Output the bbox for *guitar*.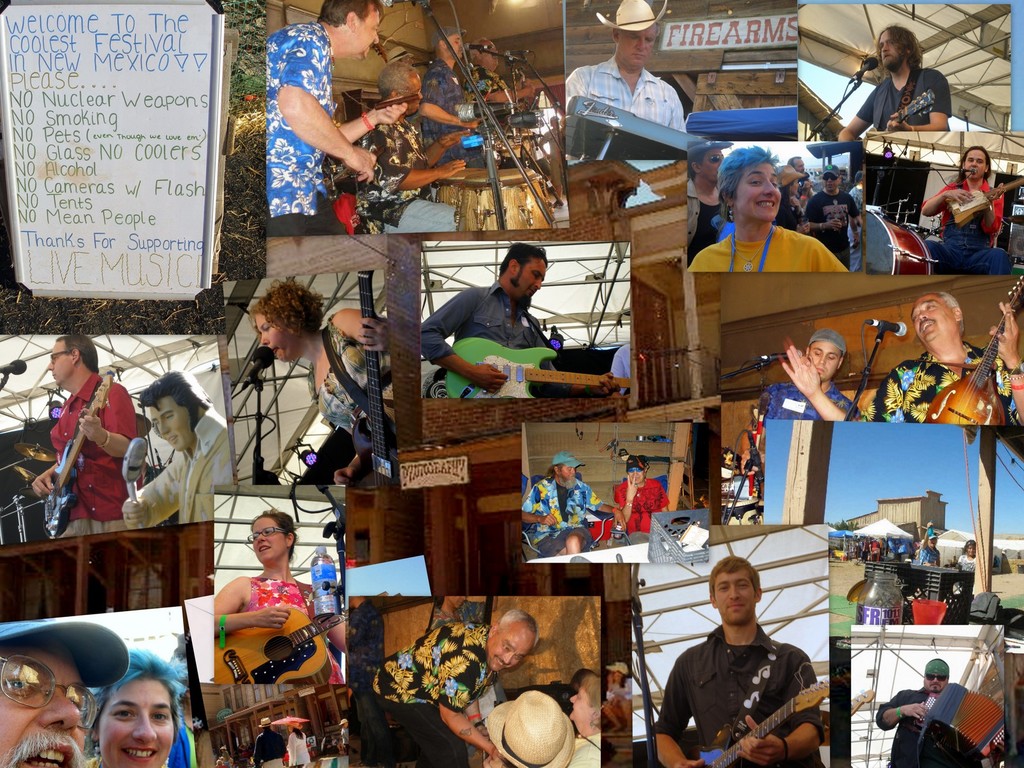
(435, 344, 637, 408).
